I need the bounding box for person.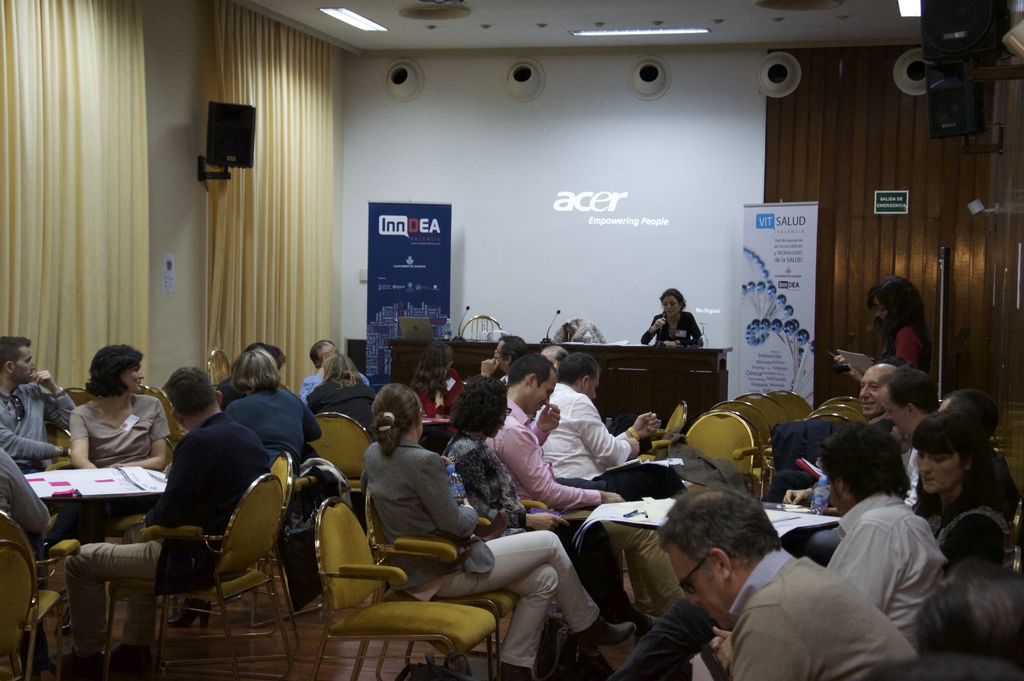
Here it is: x1=877 y1=357 x2=943 y2=508.
